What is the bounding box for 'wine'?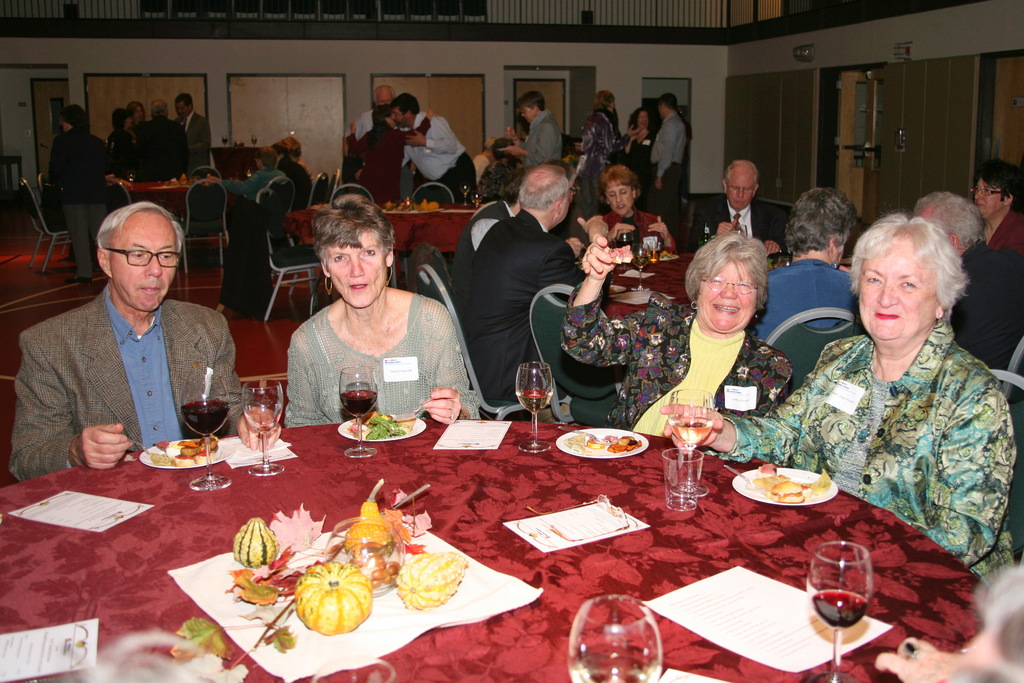
bbox=[669, 416, 711, 445].
